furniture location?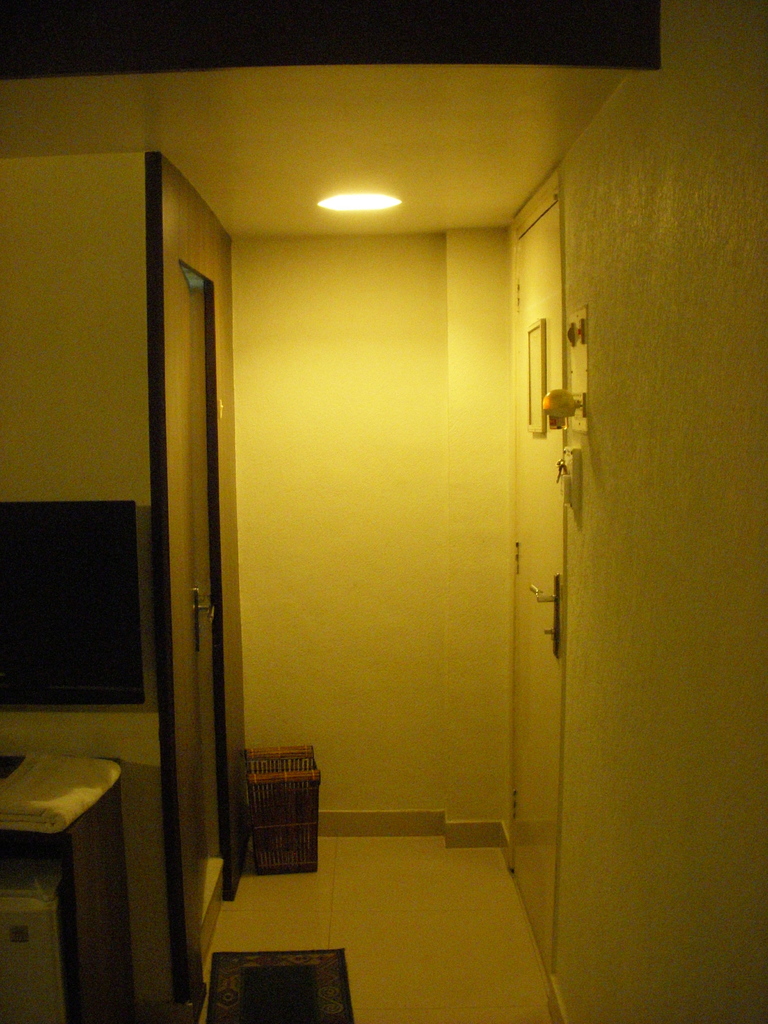
(0,755,136,1023)
